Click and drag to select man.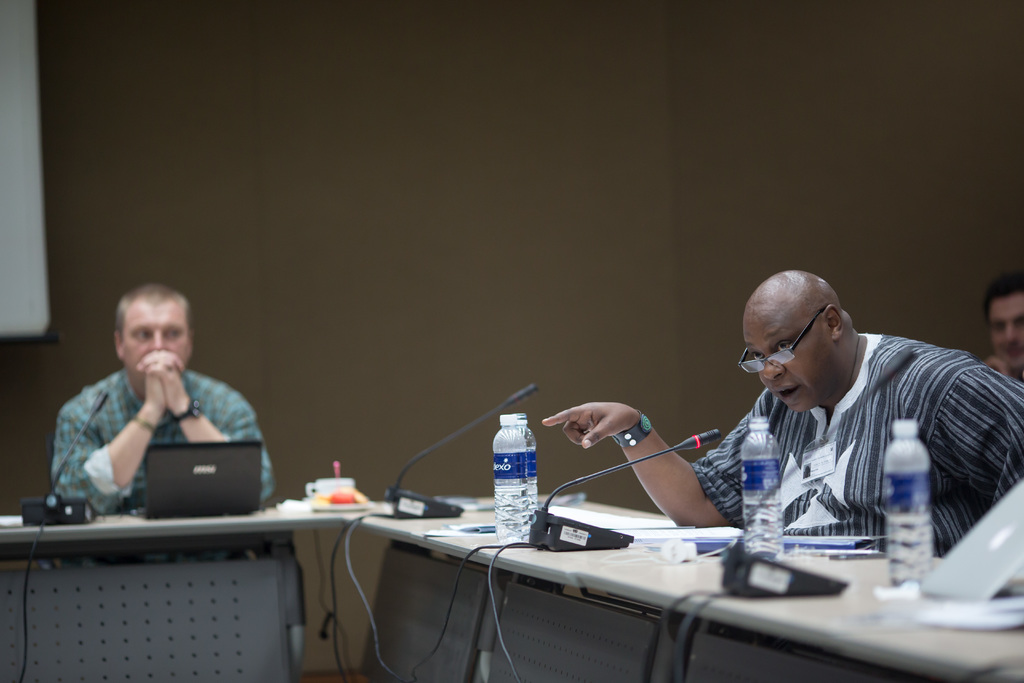
Selection: {"left": 970, "top": 262, "right": 1023, "bottom": 391}.
